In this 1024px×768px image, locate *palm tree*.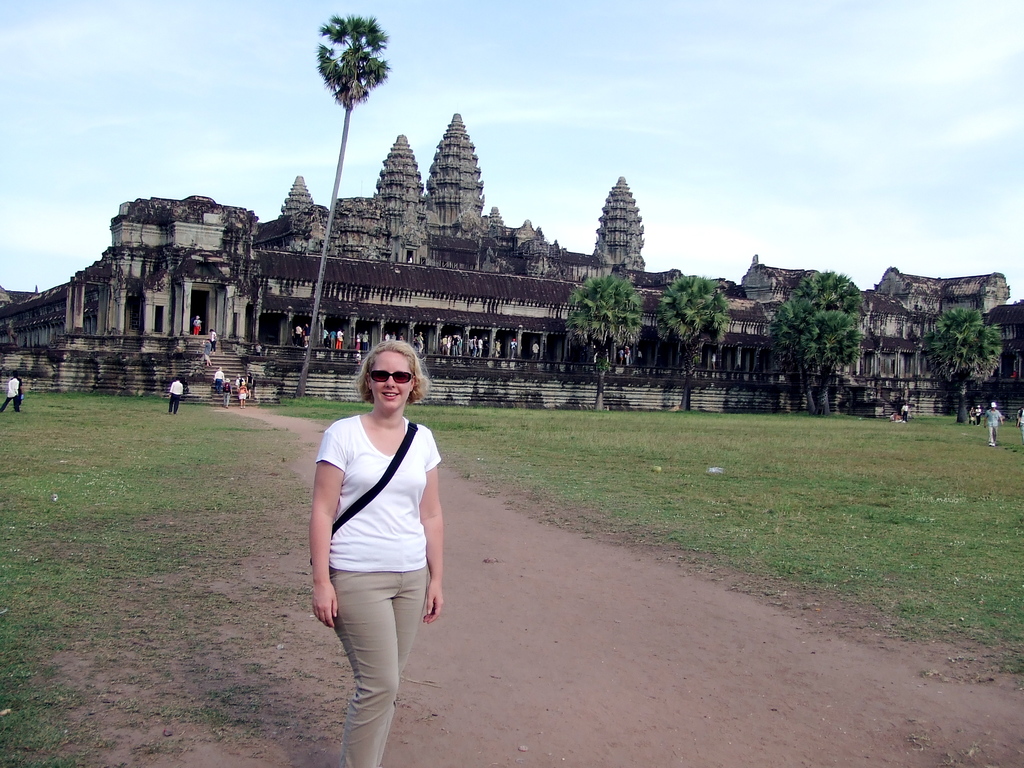
Bounding box: 562 278 644 408.
